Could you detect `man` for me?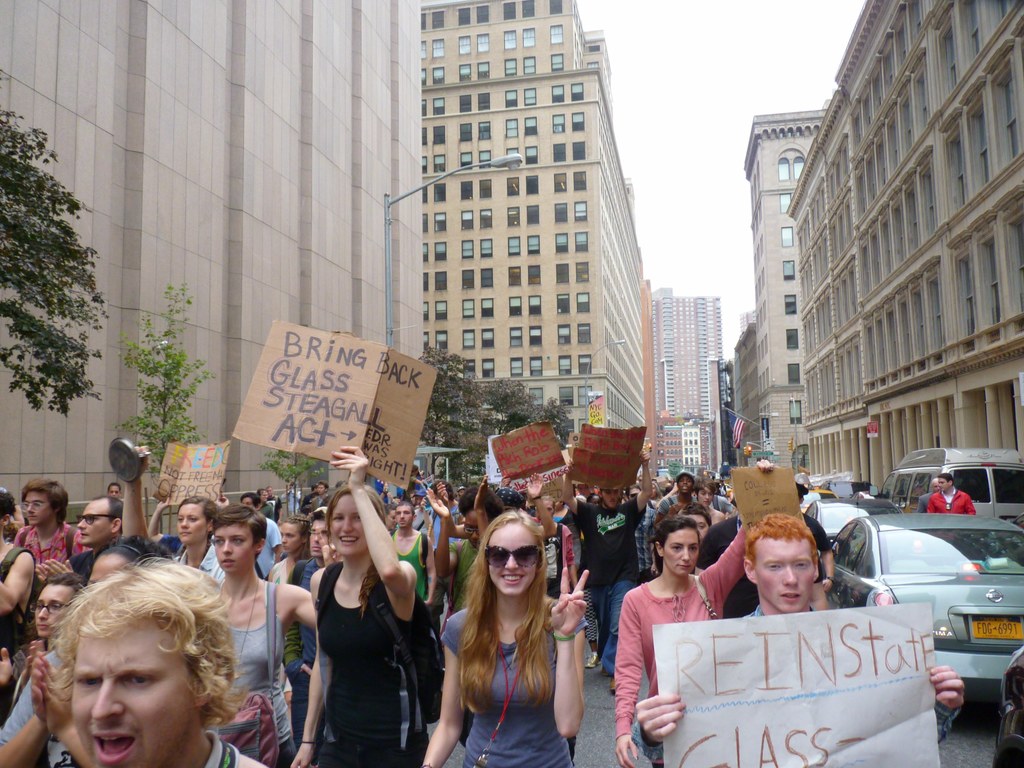
Detection result: <box>56,556,267,767</box>.
